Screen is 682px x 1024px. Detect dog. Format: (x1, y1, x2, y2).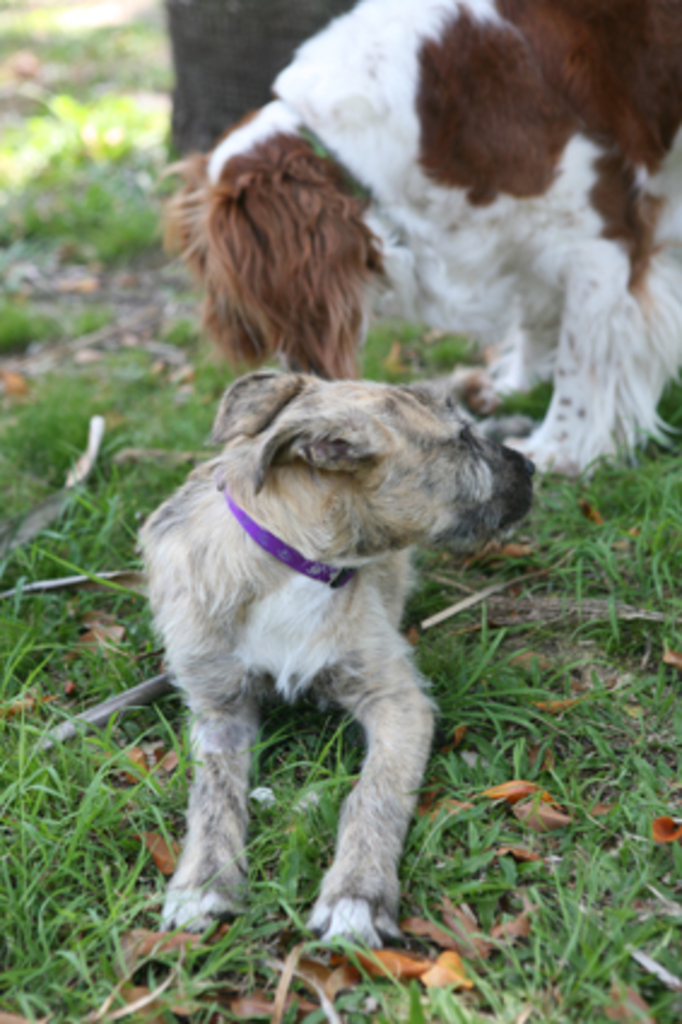
(154, 0, 680, 475).
